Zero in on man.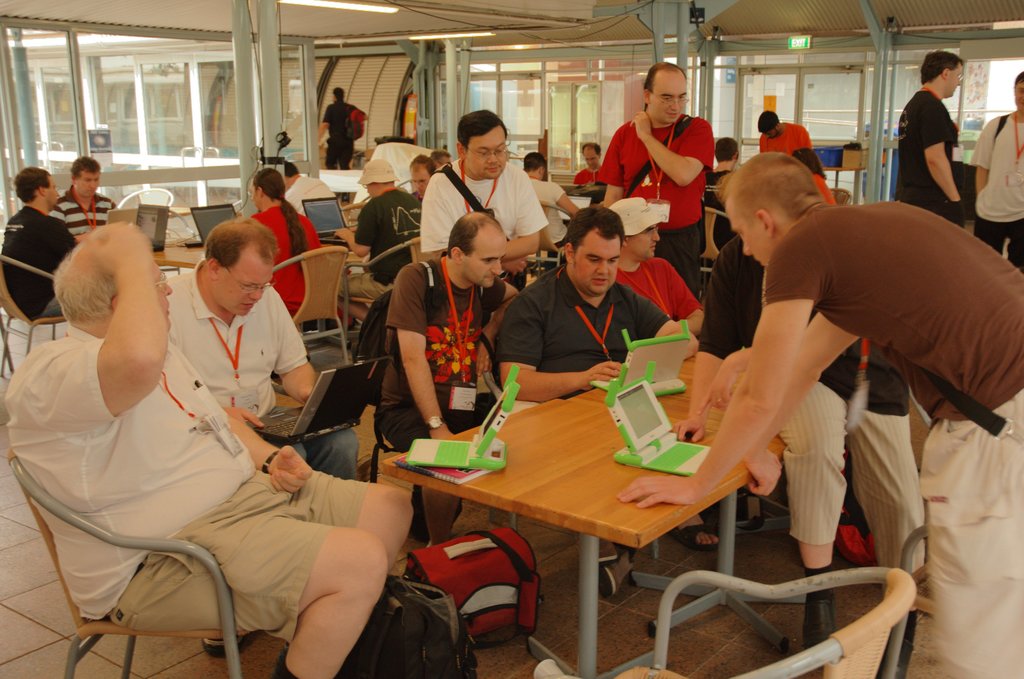
Zeroed in: region(609, 198, 739, 547).
